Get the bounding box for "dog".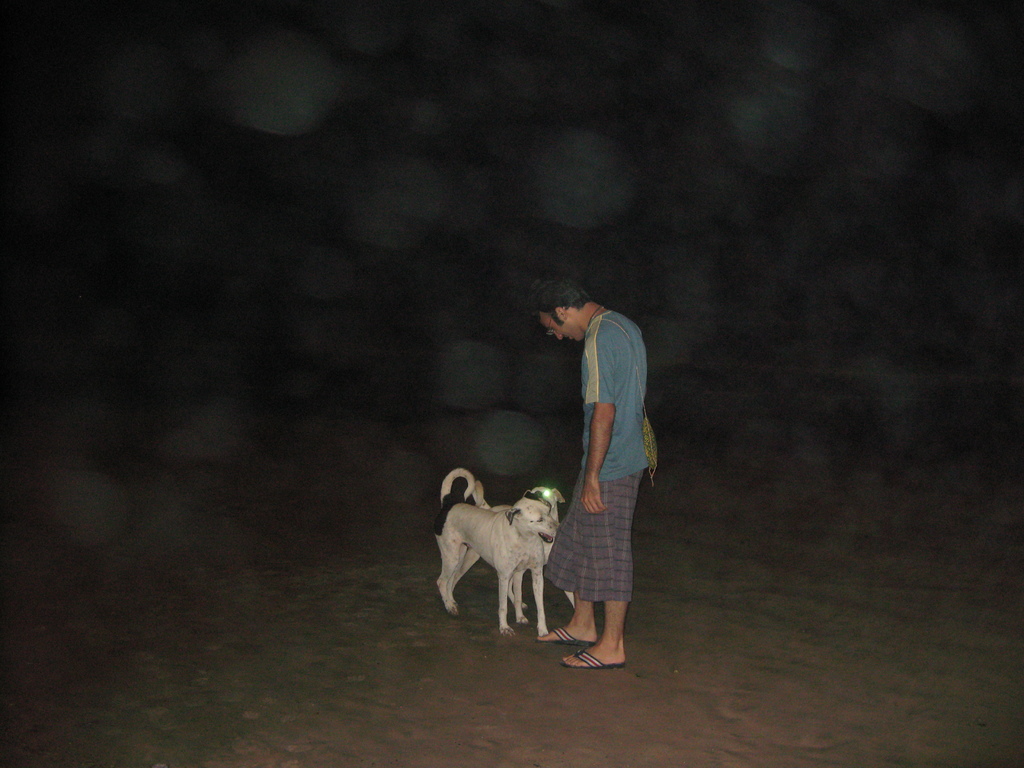
locate(436, 467, 552, 637).
